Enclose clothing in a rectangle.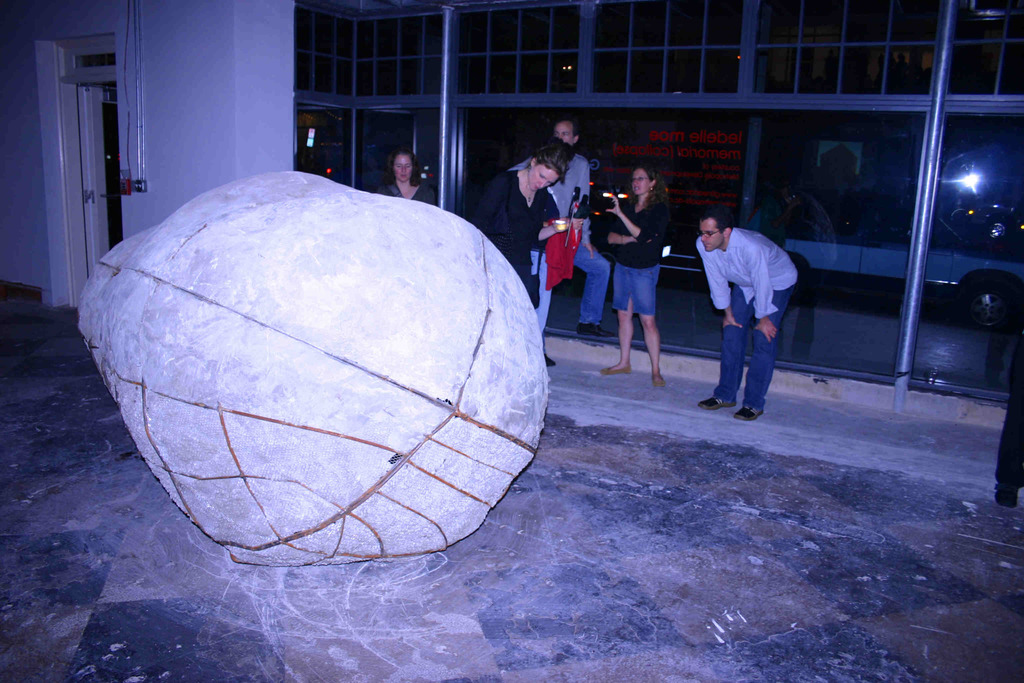
<region>702, 198, 803, 409</region>.
